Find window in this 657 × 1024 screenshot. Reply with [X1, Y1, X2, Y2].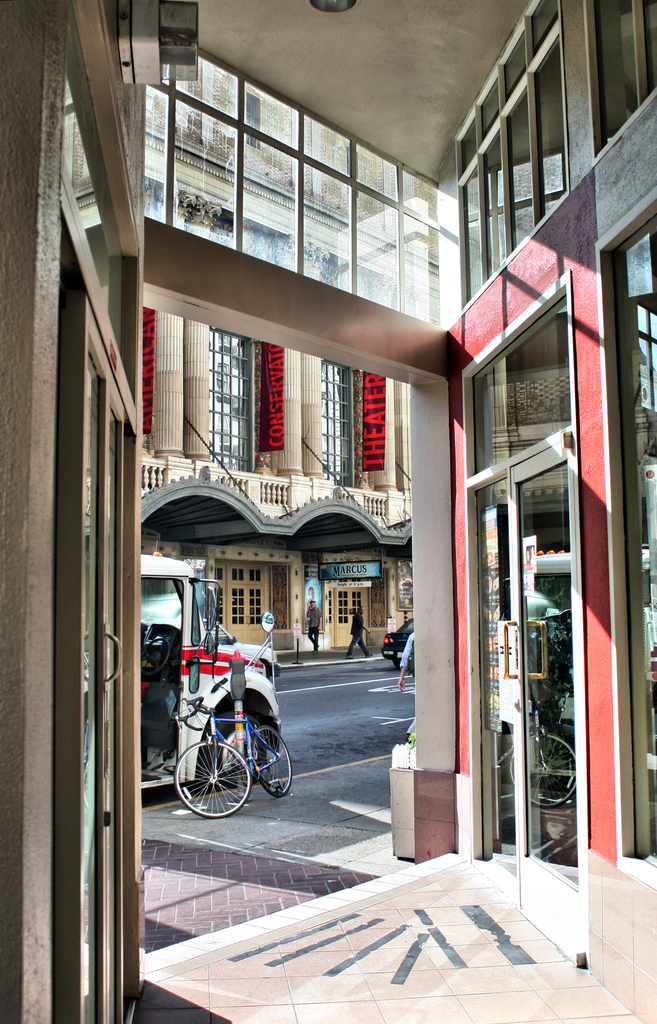
[245, 92, 261, 149].
